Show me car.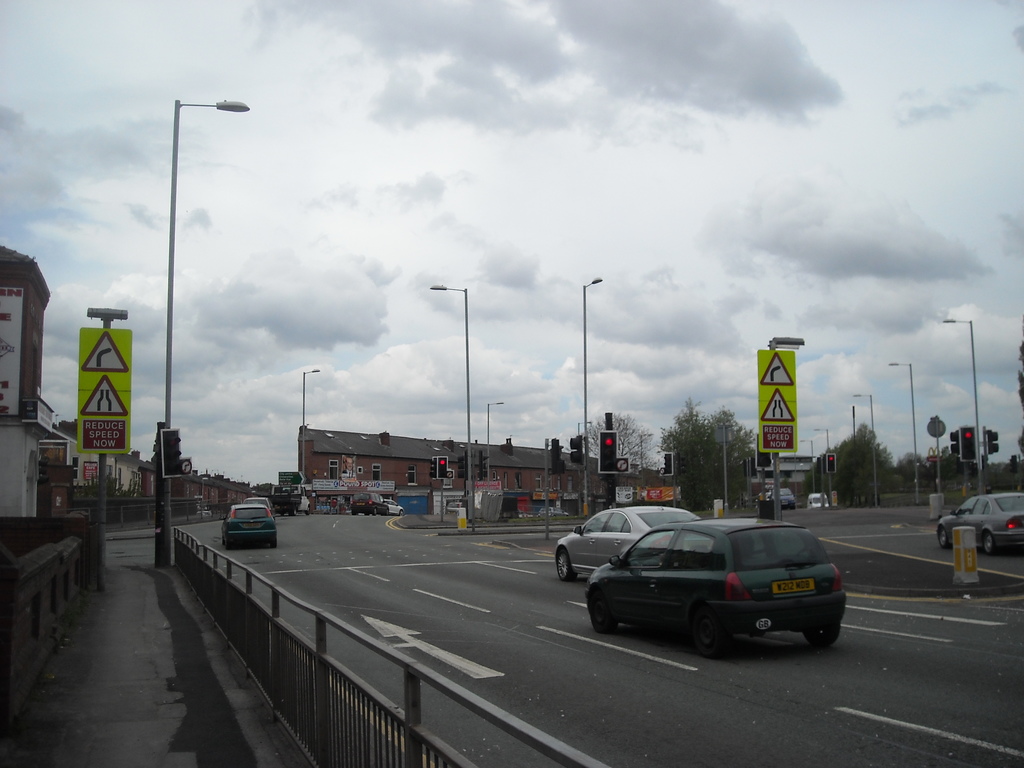
car is here: 938,491,1023,556.
